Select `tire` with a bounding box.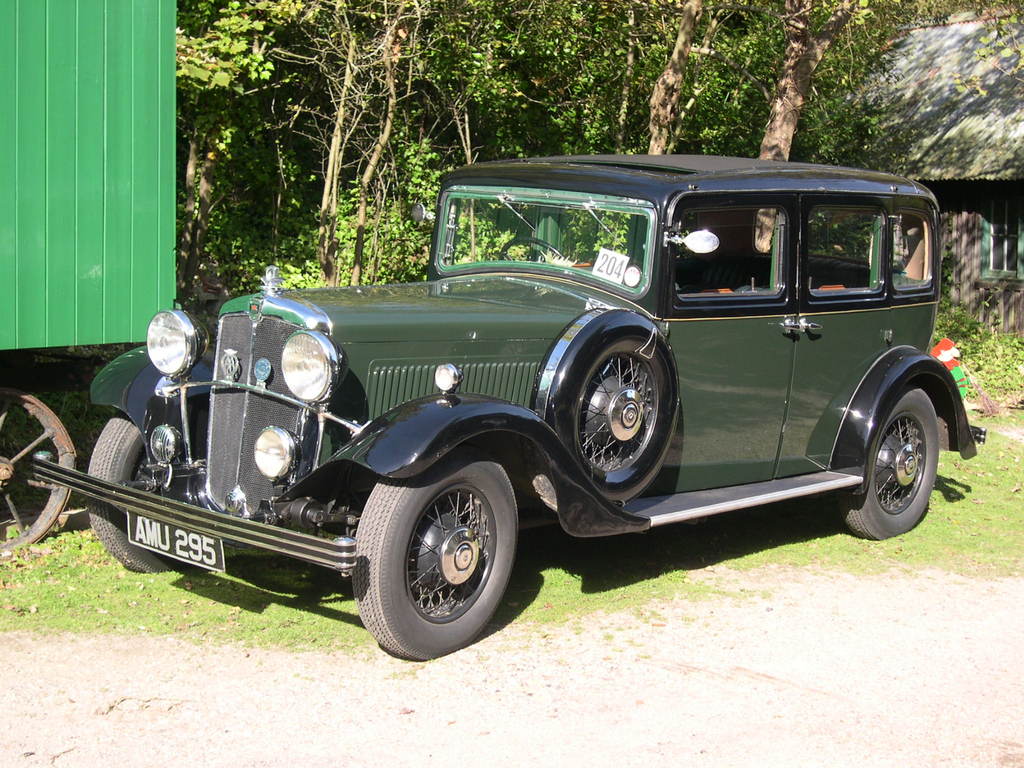
<region>79, 416, 205, 576</region>.
